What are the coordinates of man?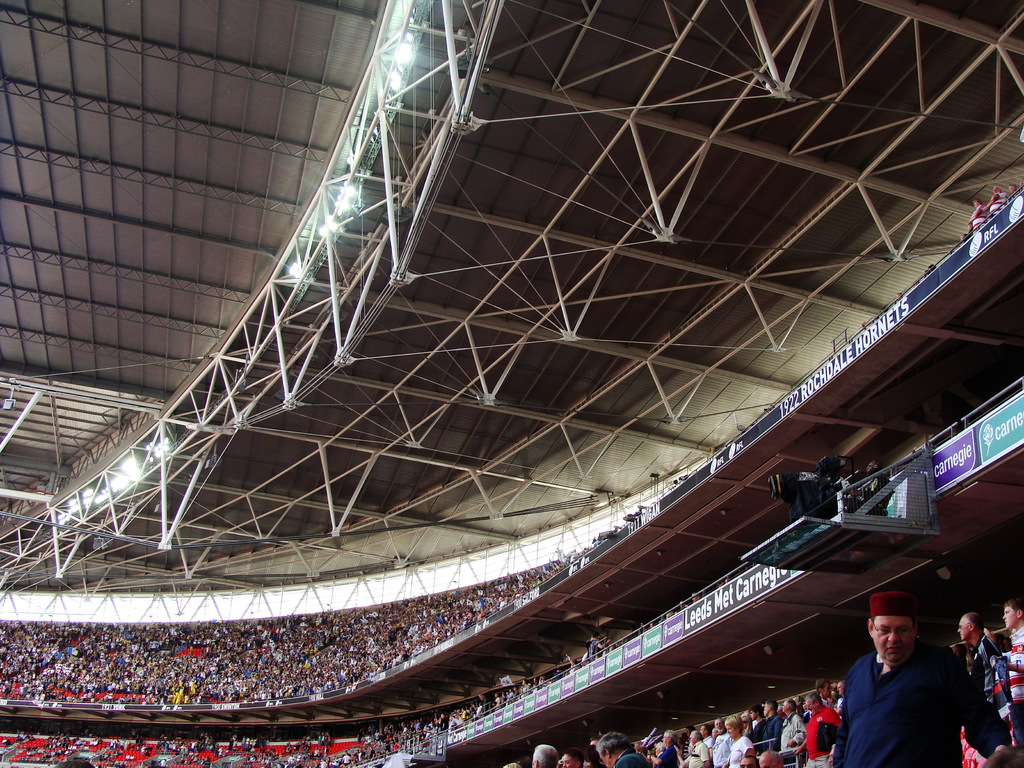
select_region(595, 733, 657, 767).
